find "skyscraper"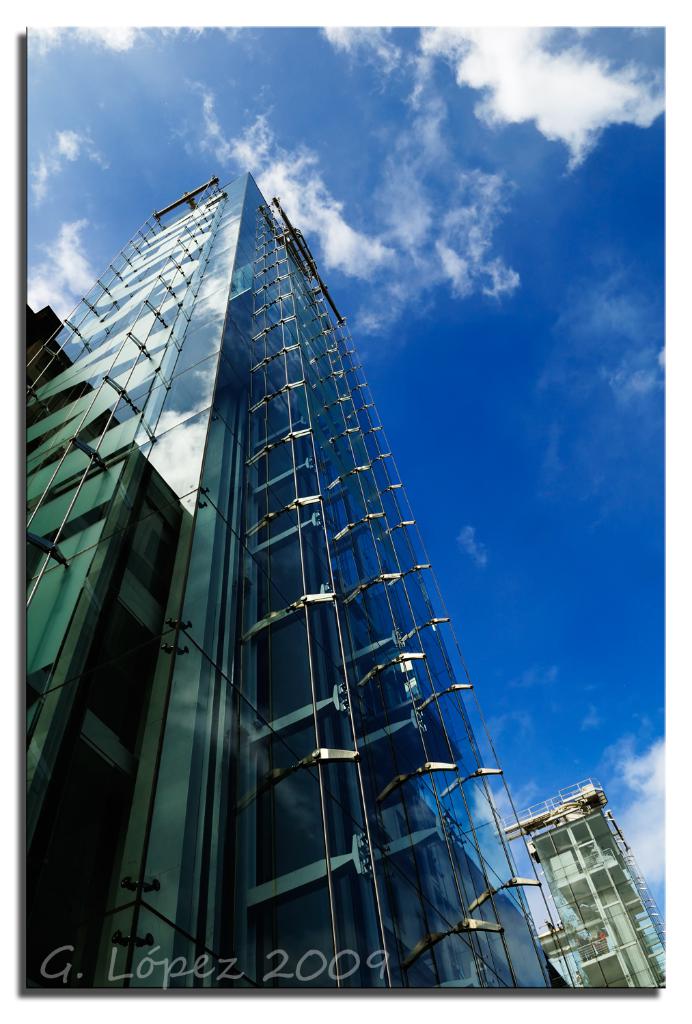
box=[13, 129, 591, 991]
